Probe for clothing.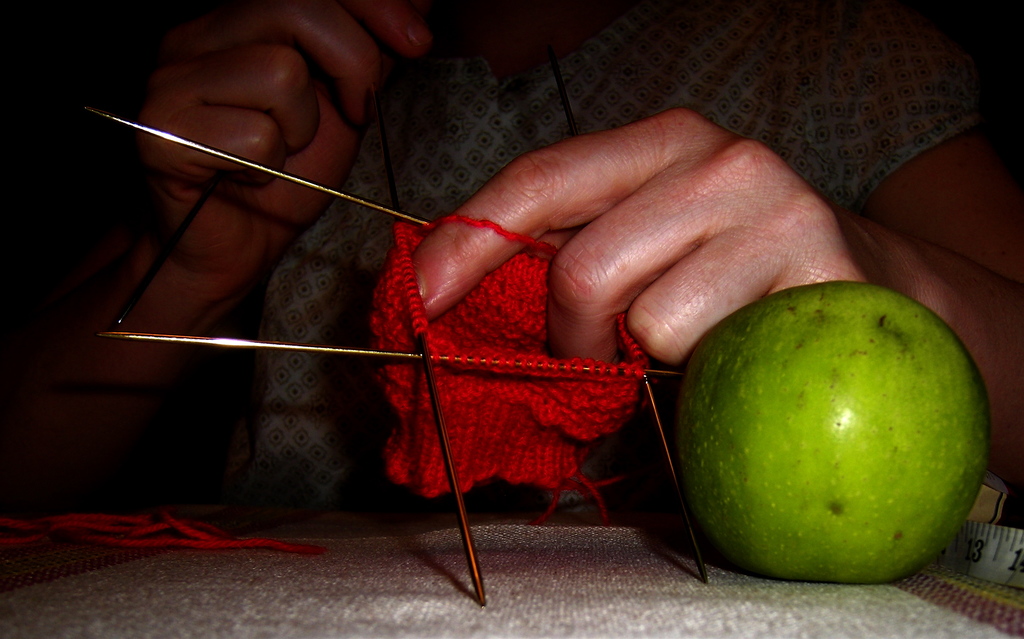
Probe result: select_region(242, 0, 988, 509).
